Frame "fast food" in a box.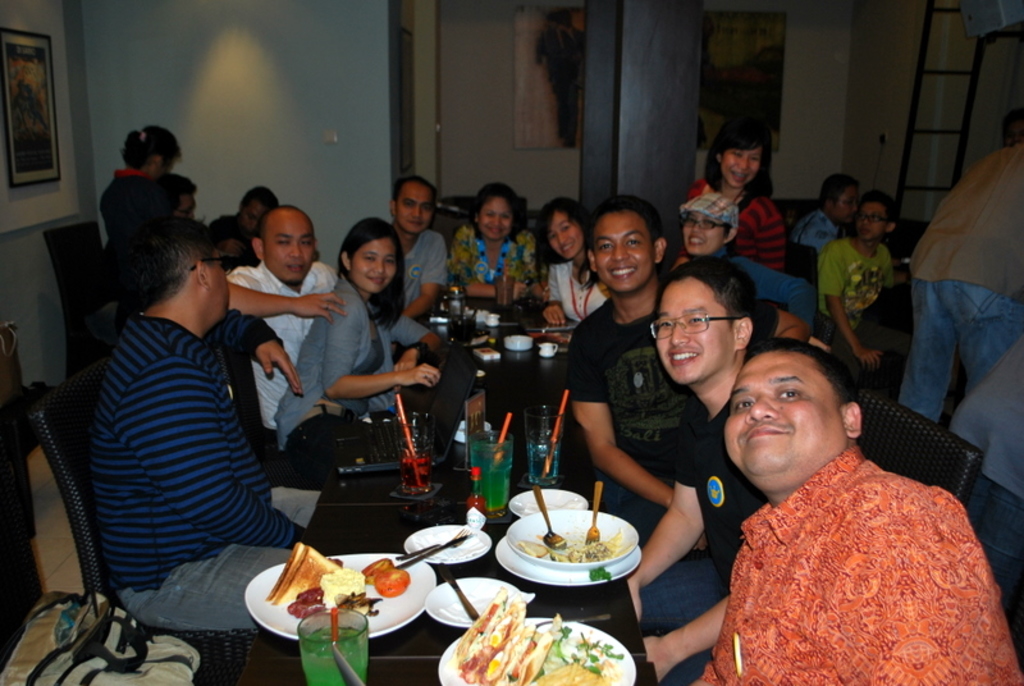
detection(262, 538, 344, 600).
